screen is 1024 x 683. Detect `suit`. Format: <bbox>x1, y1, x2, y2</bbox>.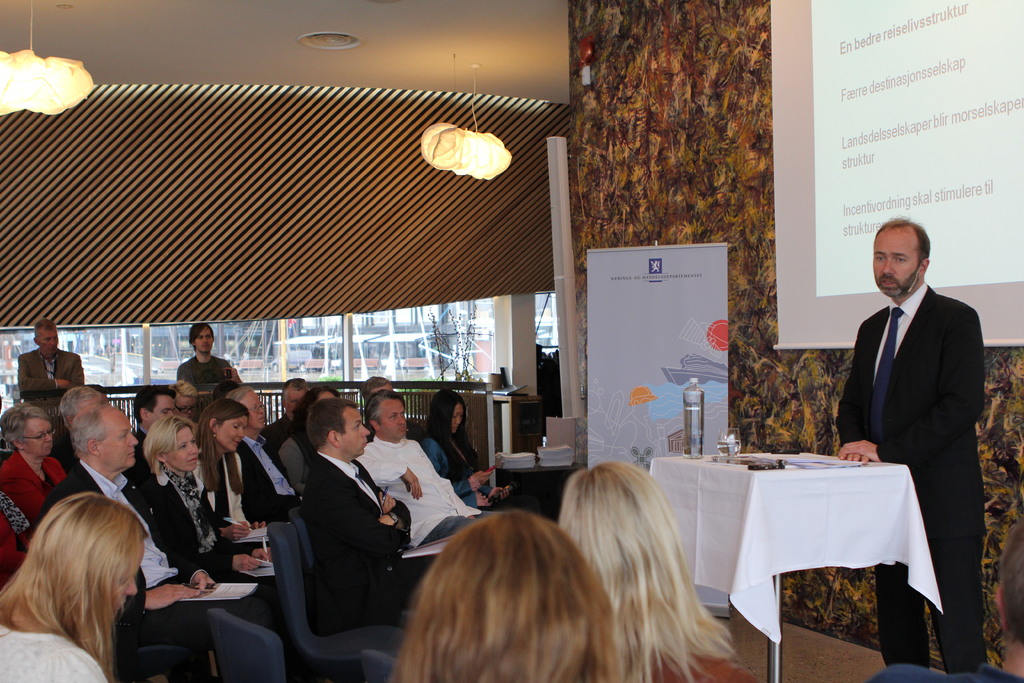
<bbox>38, 457, 291, 682</bbox>.
